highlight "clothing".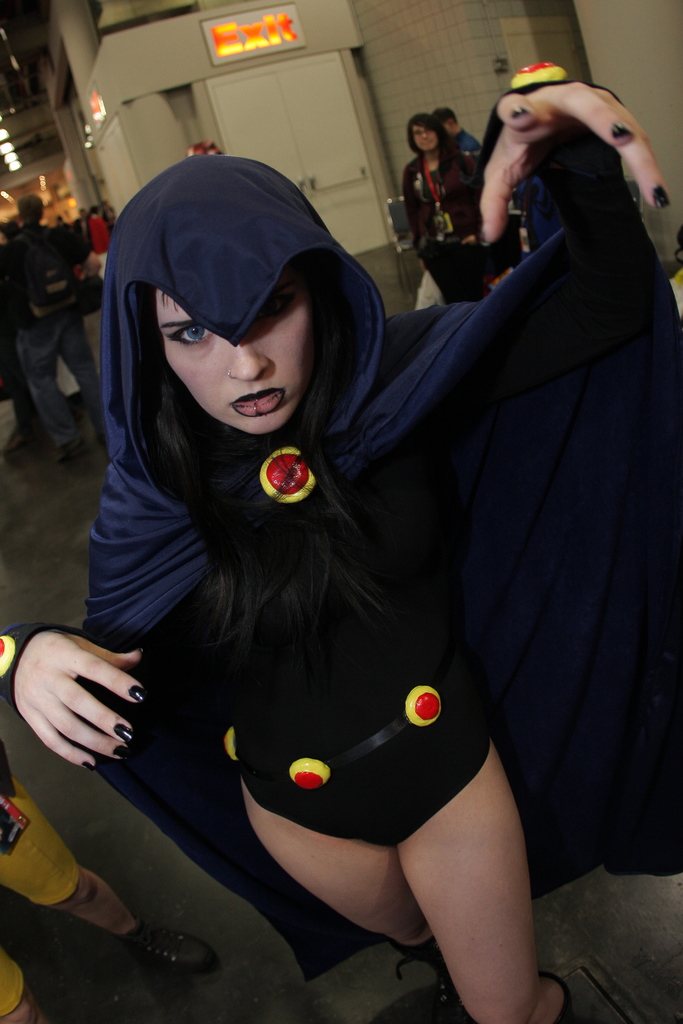
Highlighted region: 86,223,110,257.
